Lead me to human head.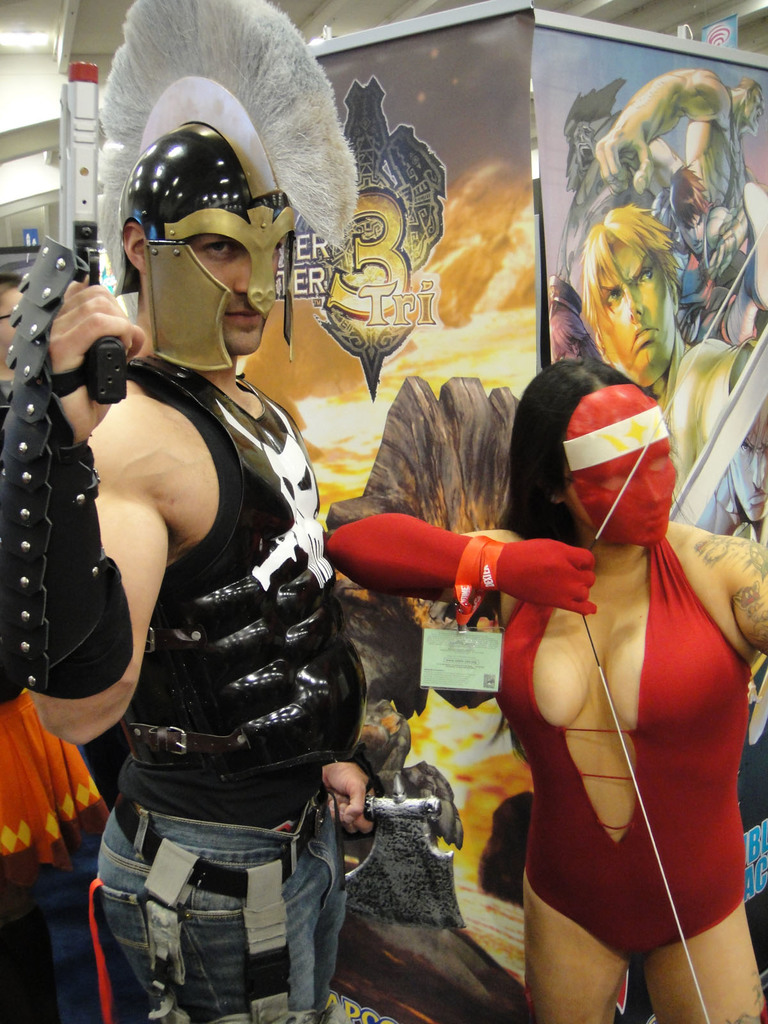
Lead to rect(105, 86, 303, 358).
